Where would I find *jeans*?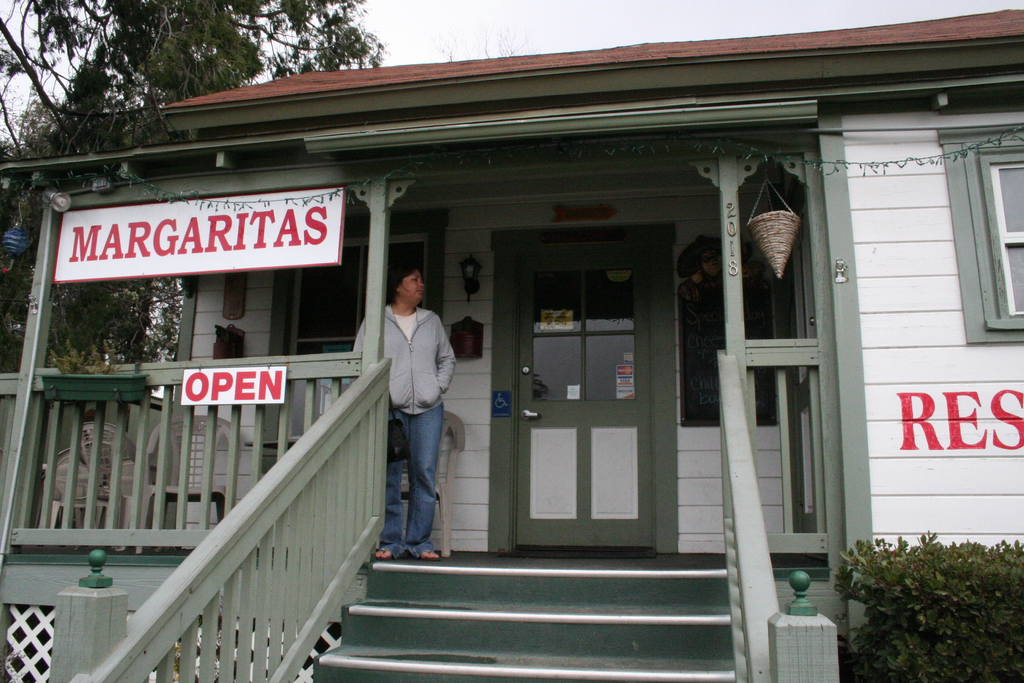
At bbox=[378, 416, 442, 572].
